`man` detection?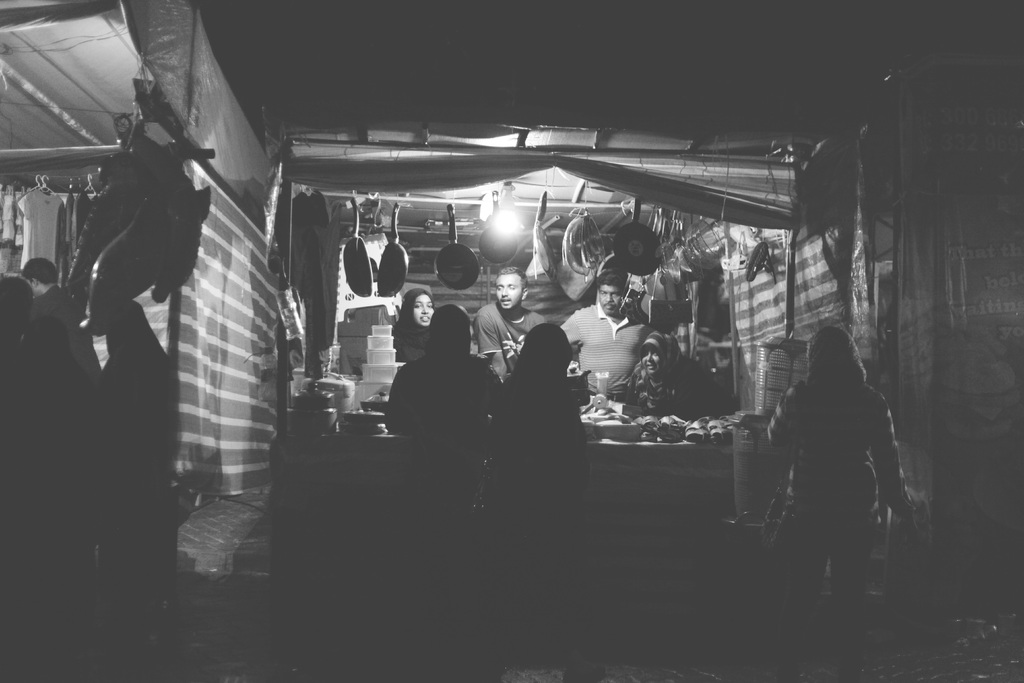
Rect(557, 270, 655, 398)
